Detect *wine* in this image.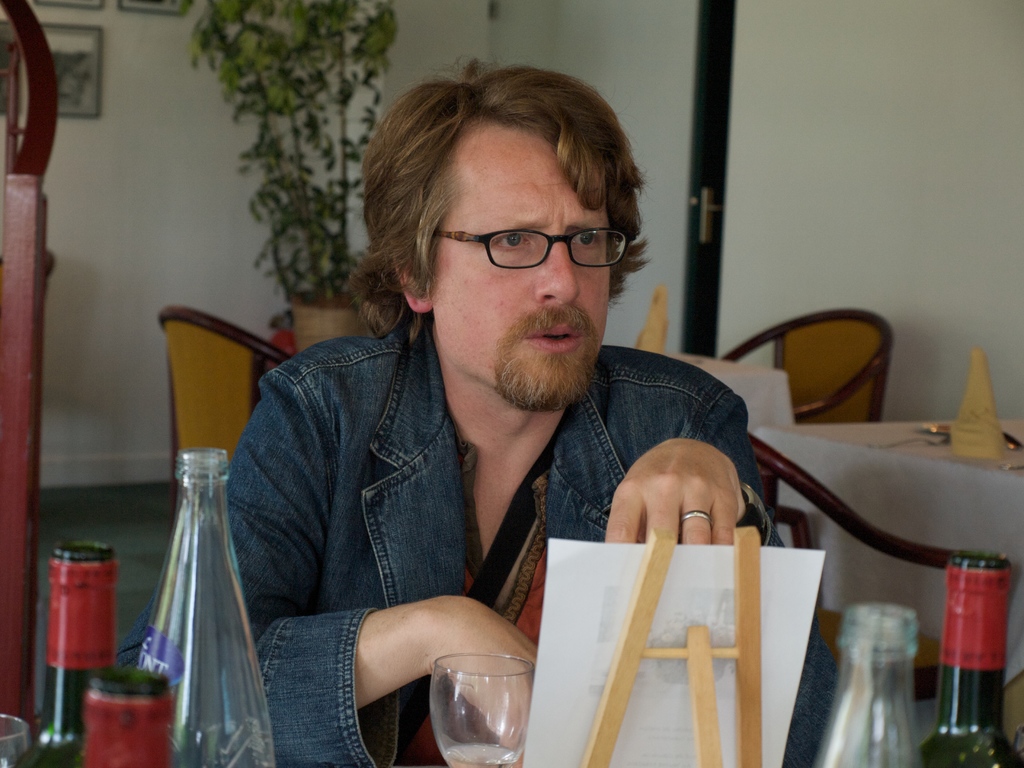
Detection: [909,547,1016,767].
